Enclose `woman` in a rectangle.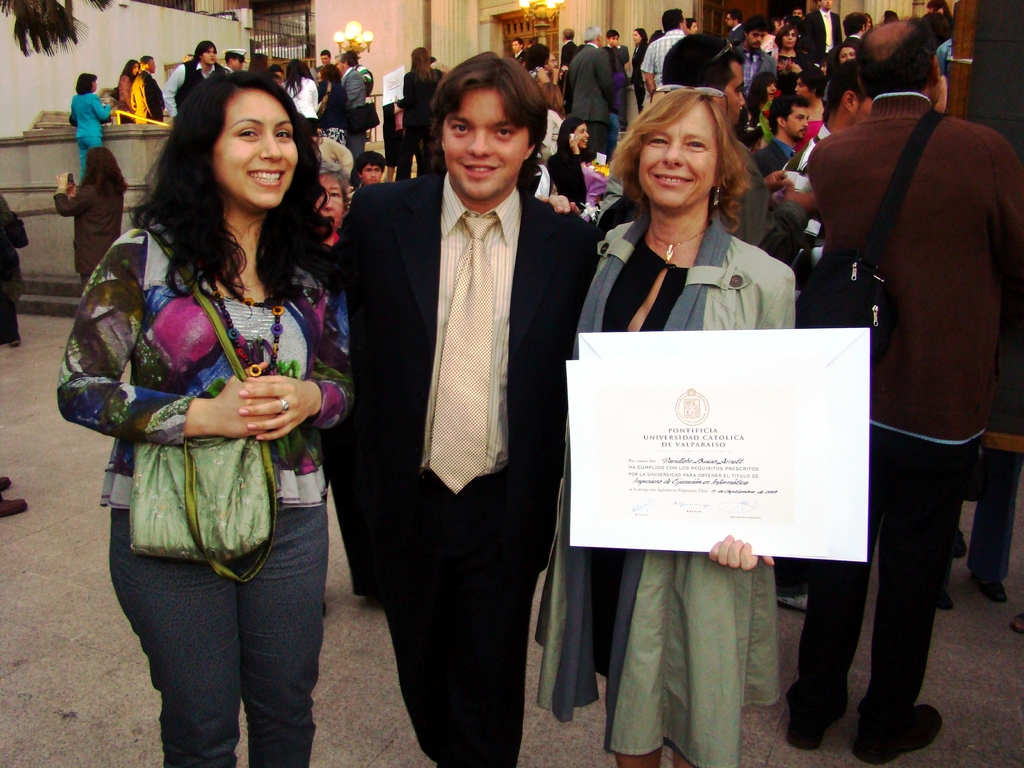
bbox(630, 26, 647, 115).
